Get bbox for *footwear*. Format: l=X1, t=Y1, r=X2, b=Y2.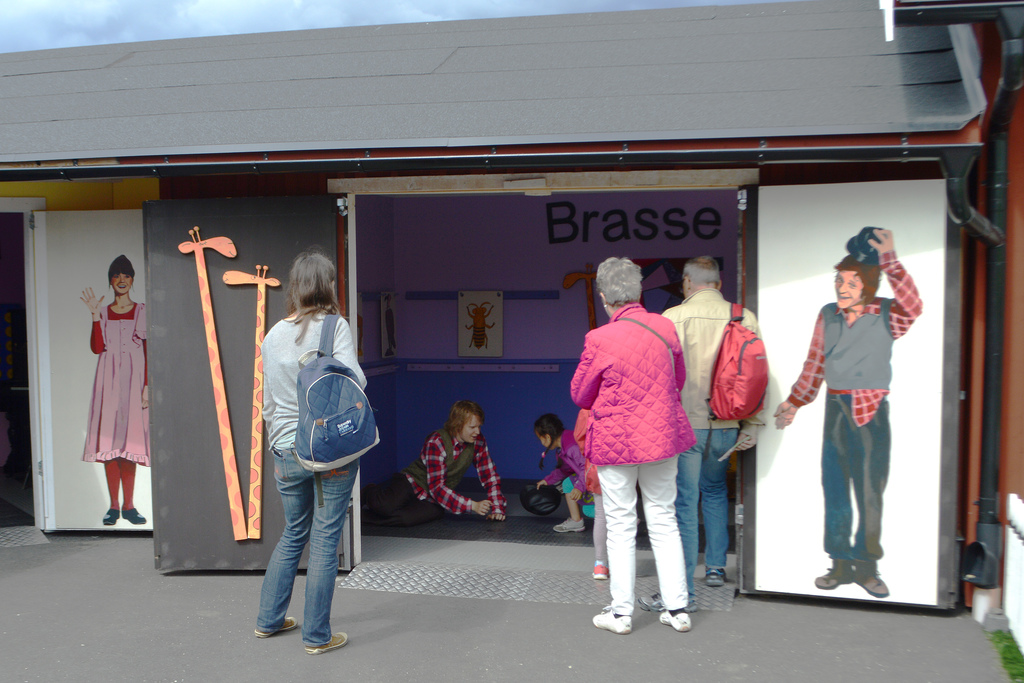
l=851, t=562, r=886, b=597.
